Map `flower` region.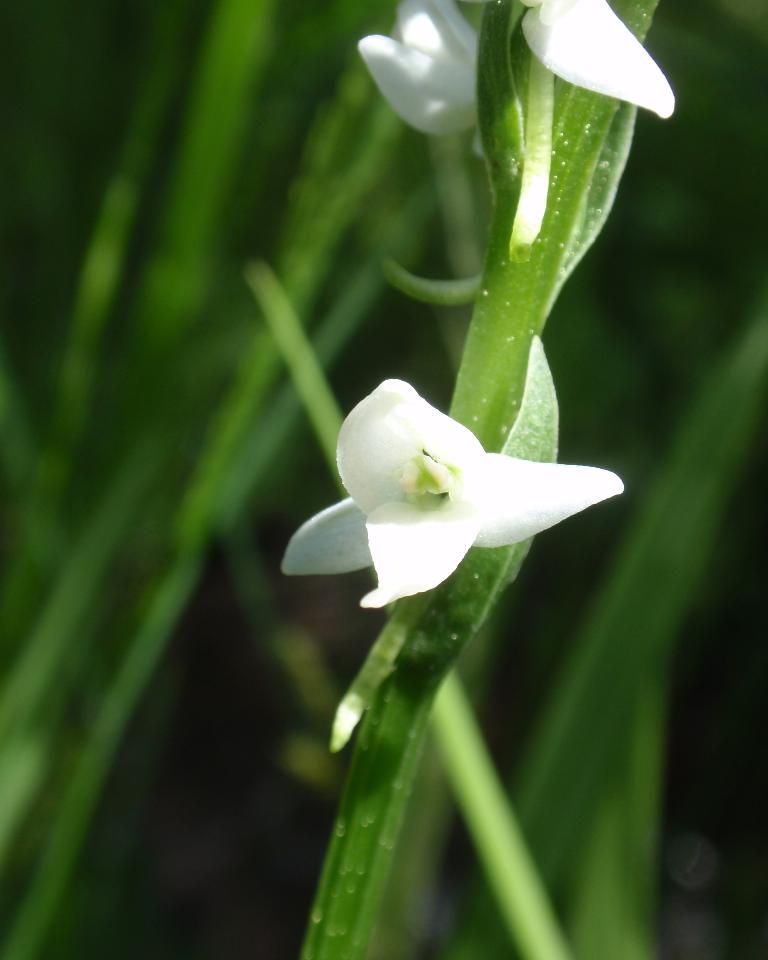
Mapped to box=[274, 376, 620, 603].
